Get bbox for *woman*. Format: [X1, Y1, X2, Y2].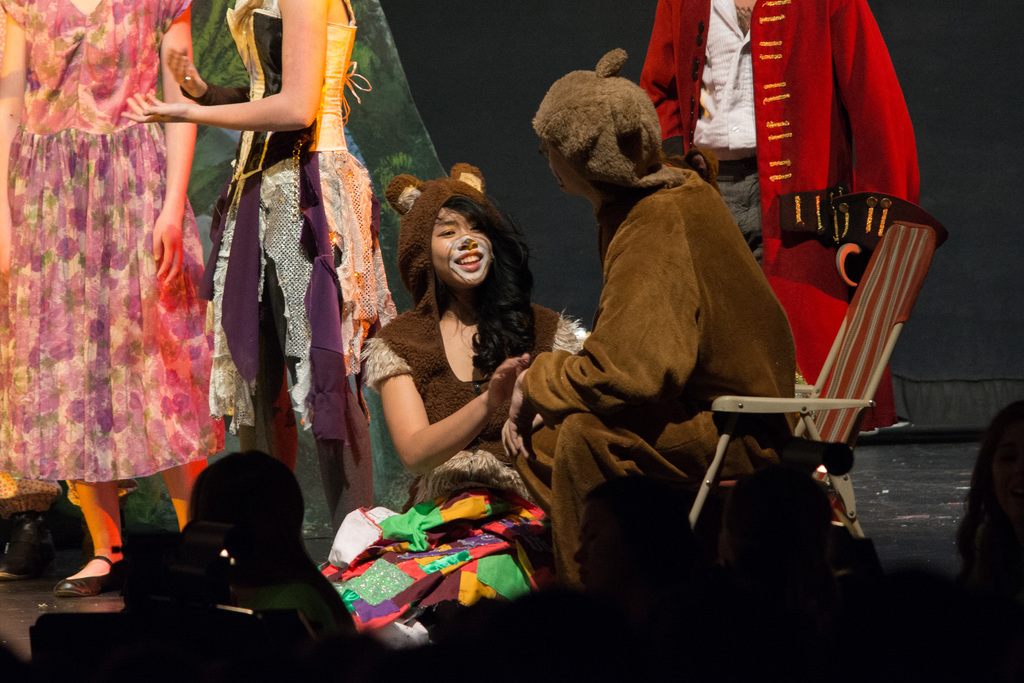
[0, 0, 225, 595].
